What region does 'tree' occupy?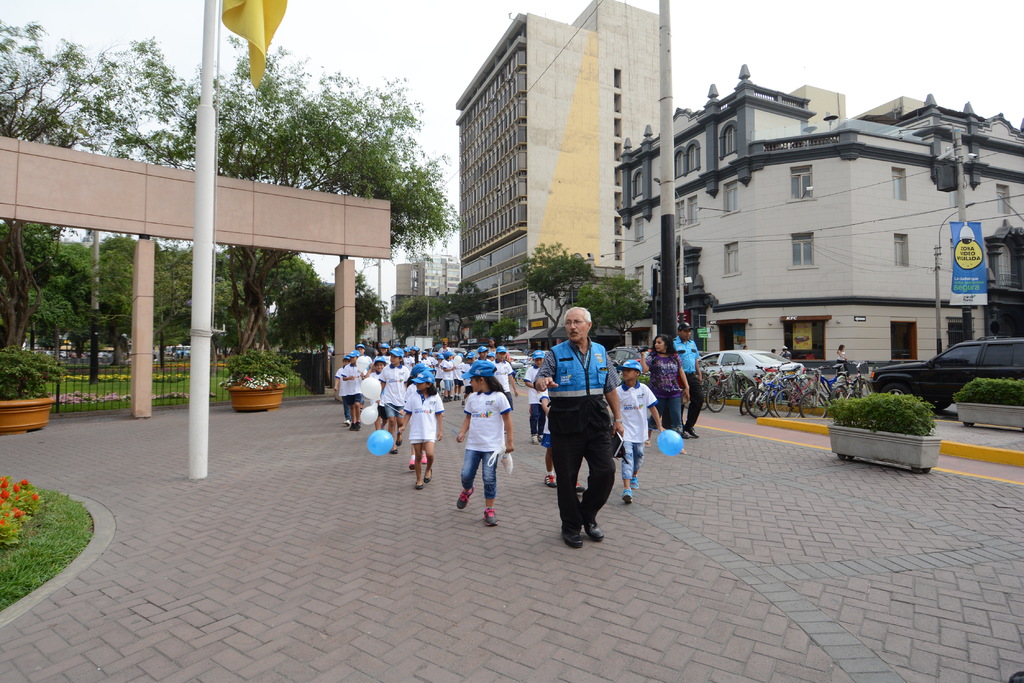
491 315 521 348.
